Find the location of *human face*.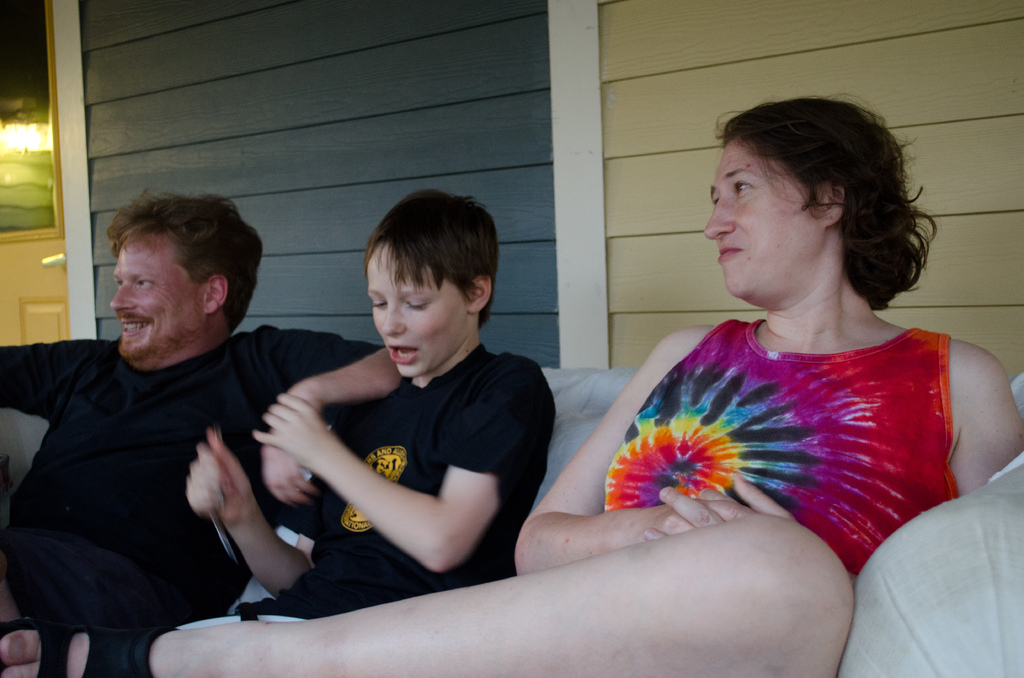
Location: x1=365 y1=241 x2=465 y2=375.
